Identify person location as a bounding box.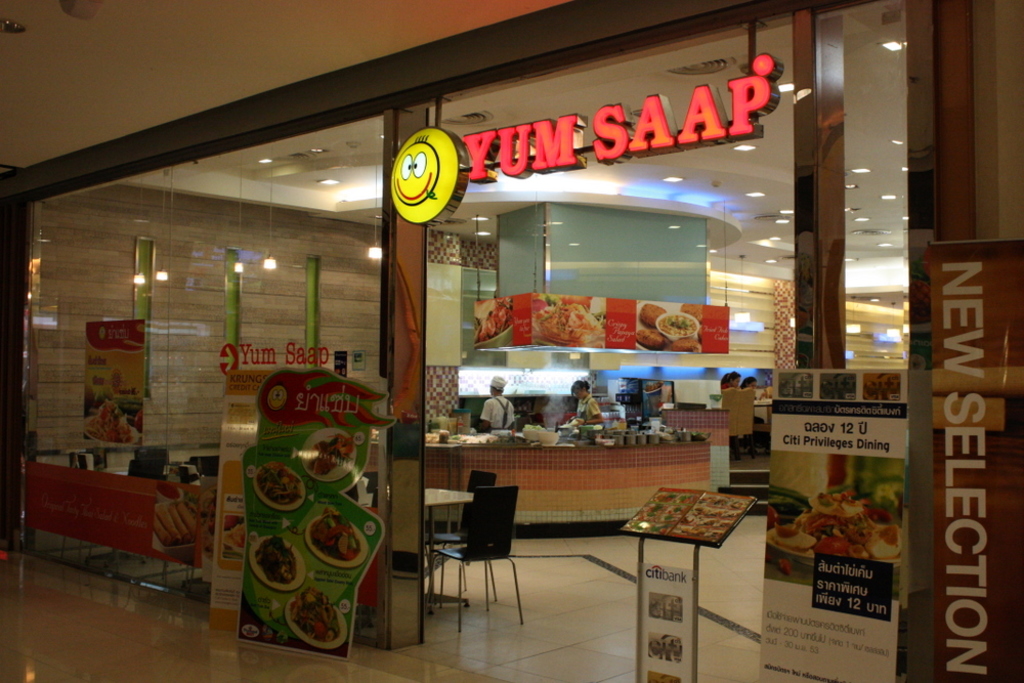
x1=721 y1=366 x2=741 y2=395.
